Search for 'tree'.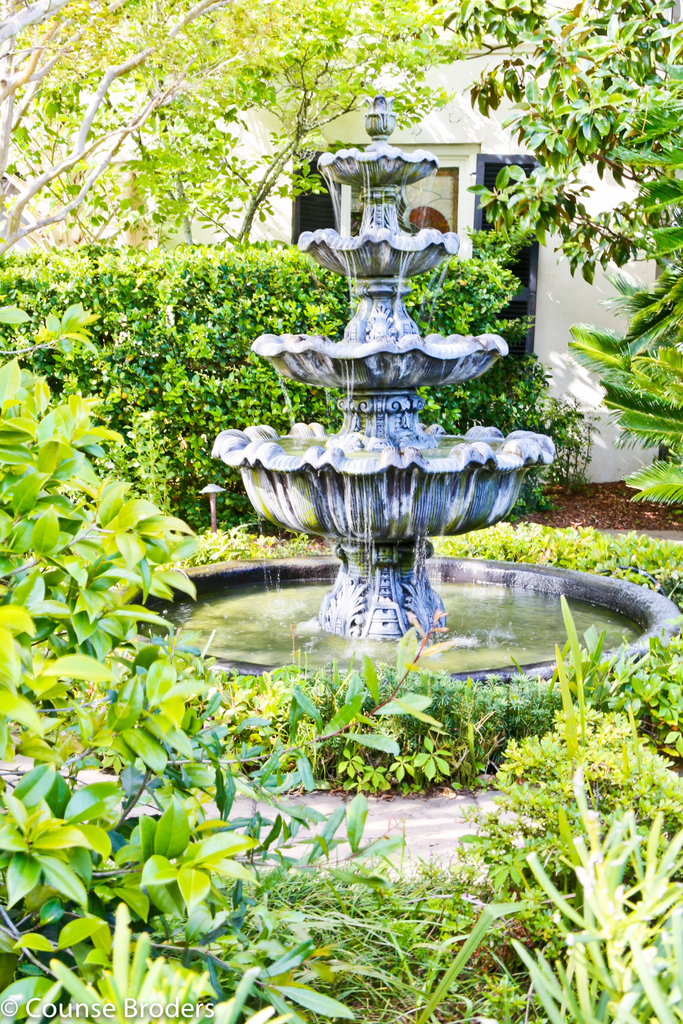
Found at <bbox>4, 305, 224, 927</bbox>.
